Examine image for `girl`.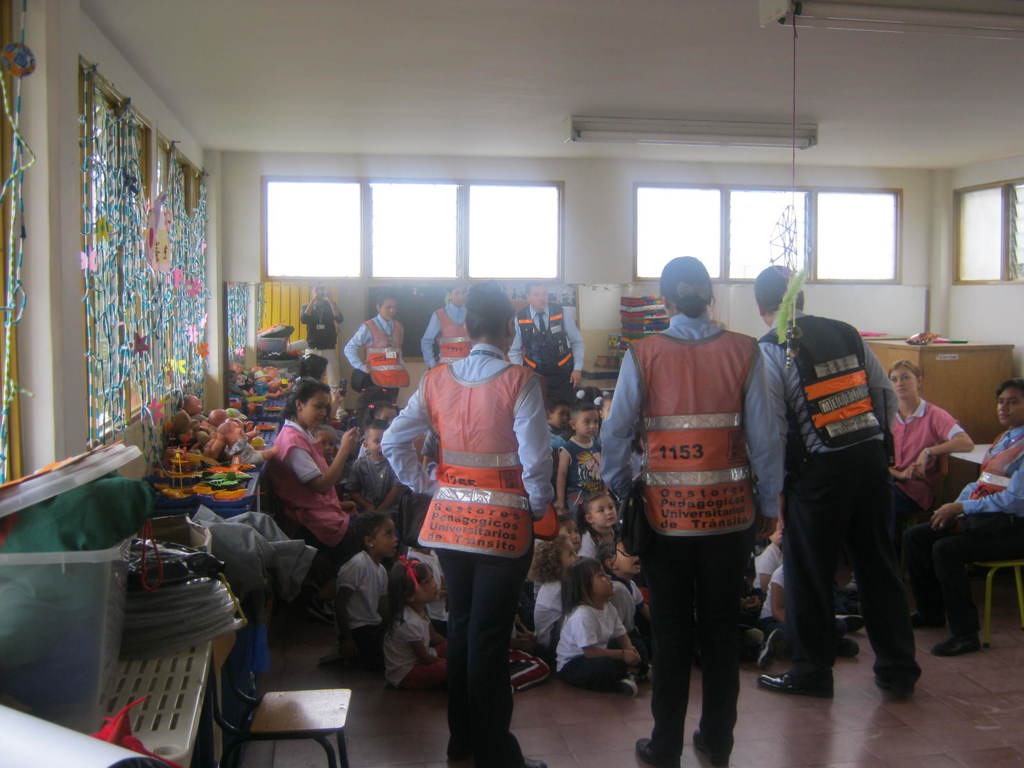
Examination result: left=525, top=534, right=579, bottom=664.
